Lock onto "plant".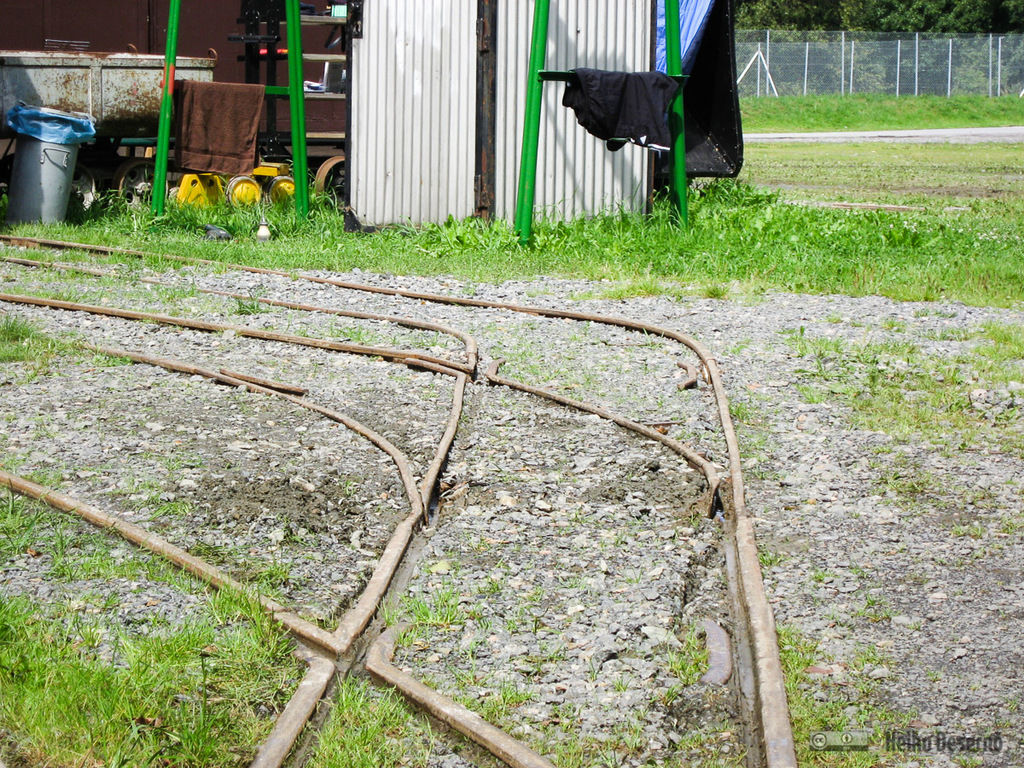
Locked: (left=810, top=567, right=843, bottom=586).
